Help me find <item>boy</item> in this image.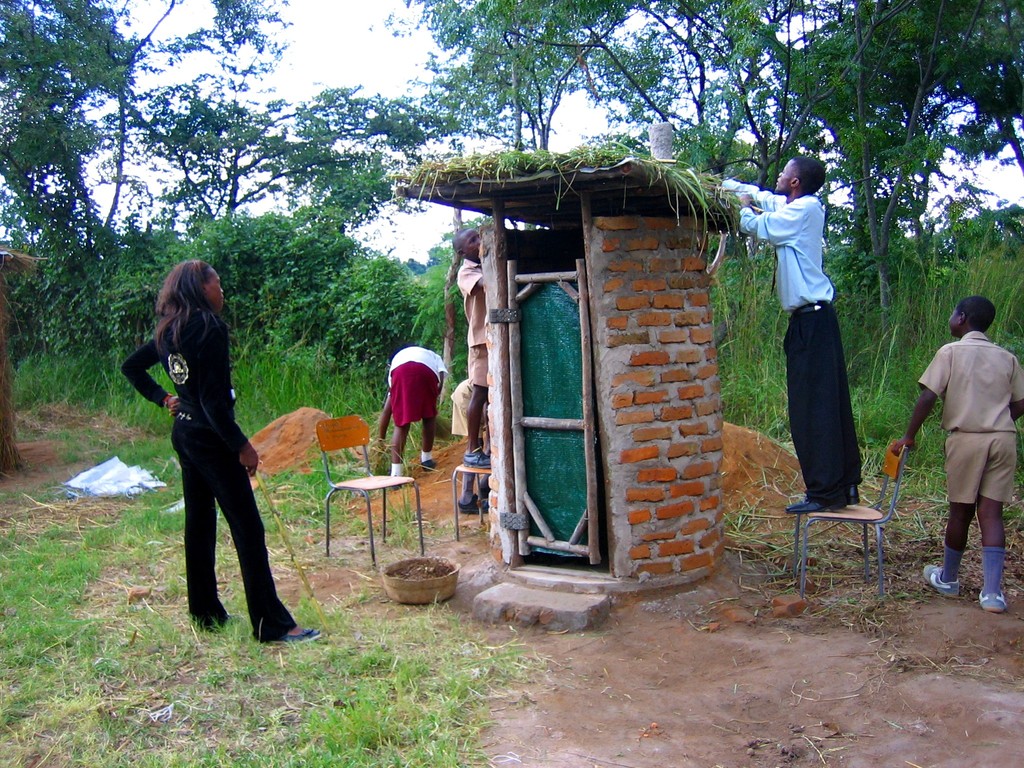
Found it: l=904, t=292, r=1023, b=616.
